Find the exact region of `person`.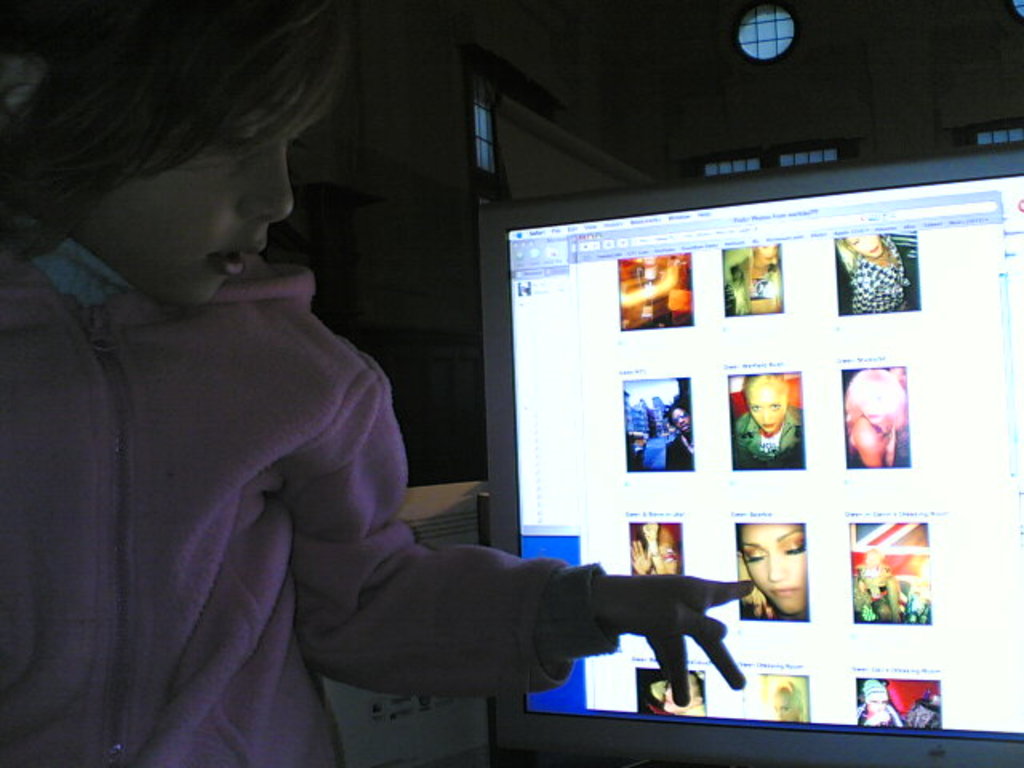
Exact region: x1=830, y1=230, x2=910, y2=312.
